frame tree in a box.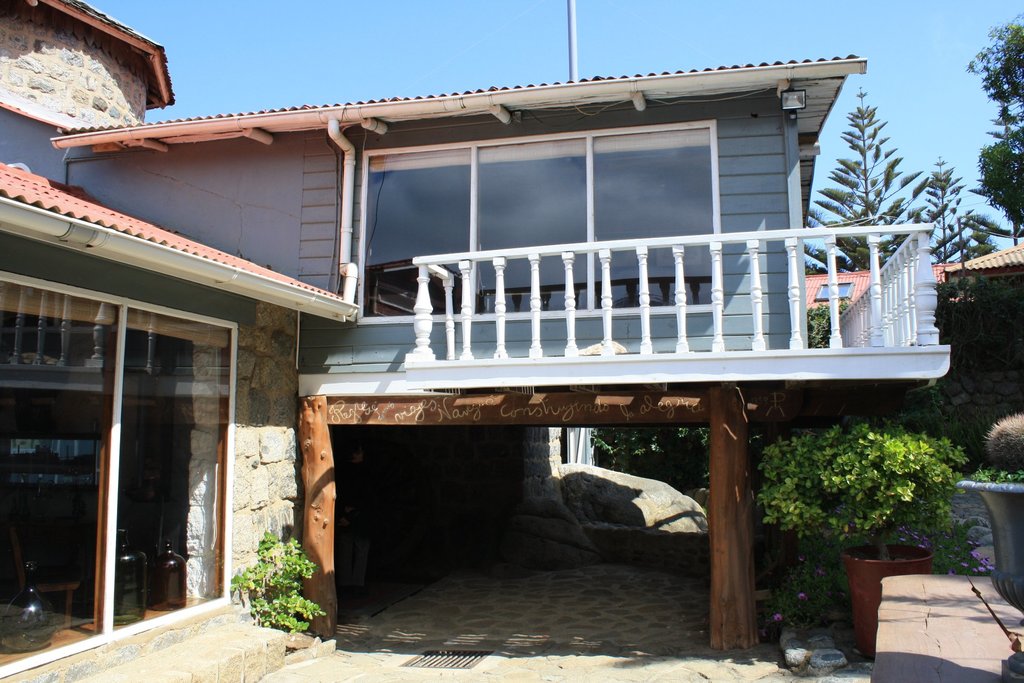
[966, 8, 1023, 255].
